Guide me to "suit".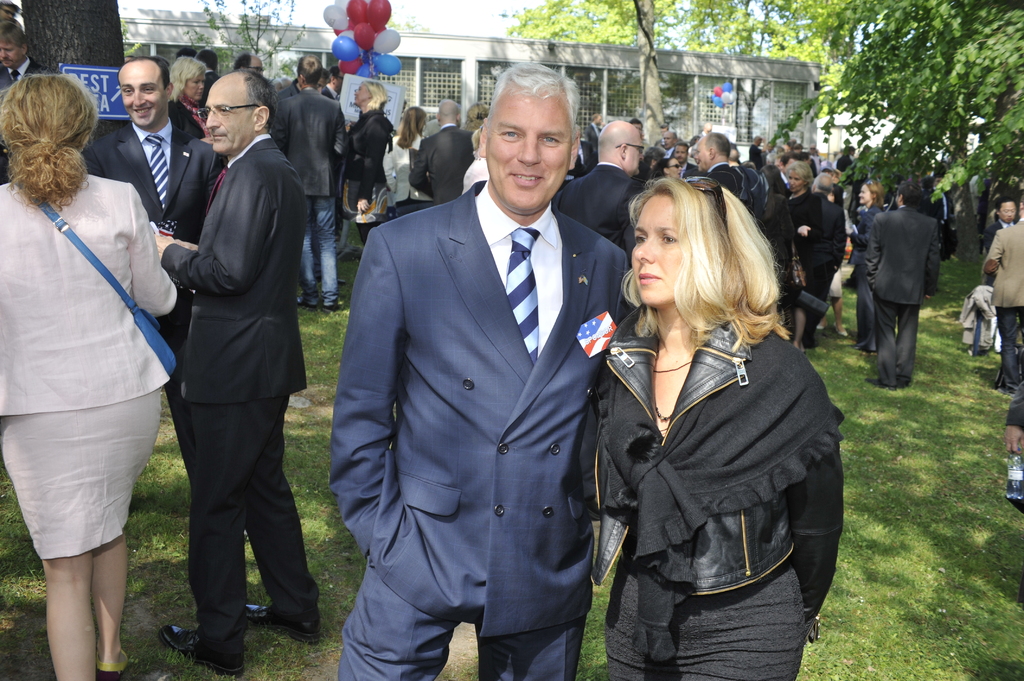
Guidance: left=863, top=207, right=940, bottom=397.
